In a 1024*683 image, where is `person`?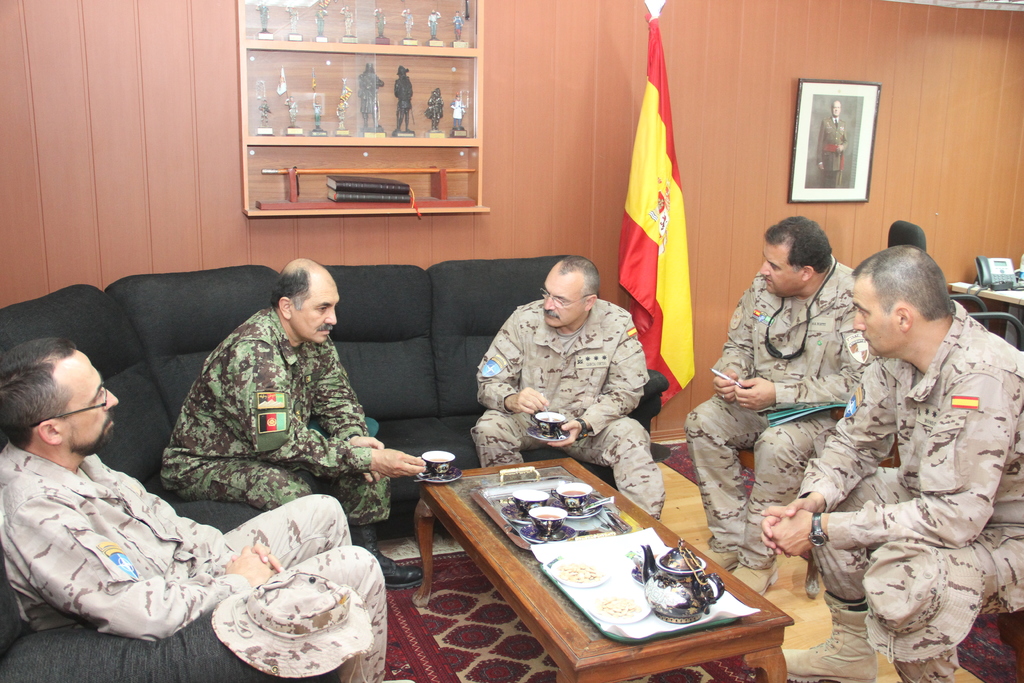
[x1=425, y1=8, x2=441, y2=37].
